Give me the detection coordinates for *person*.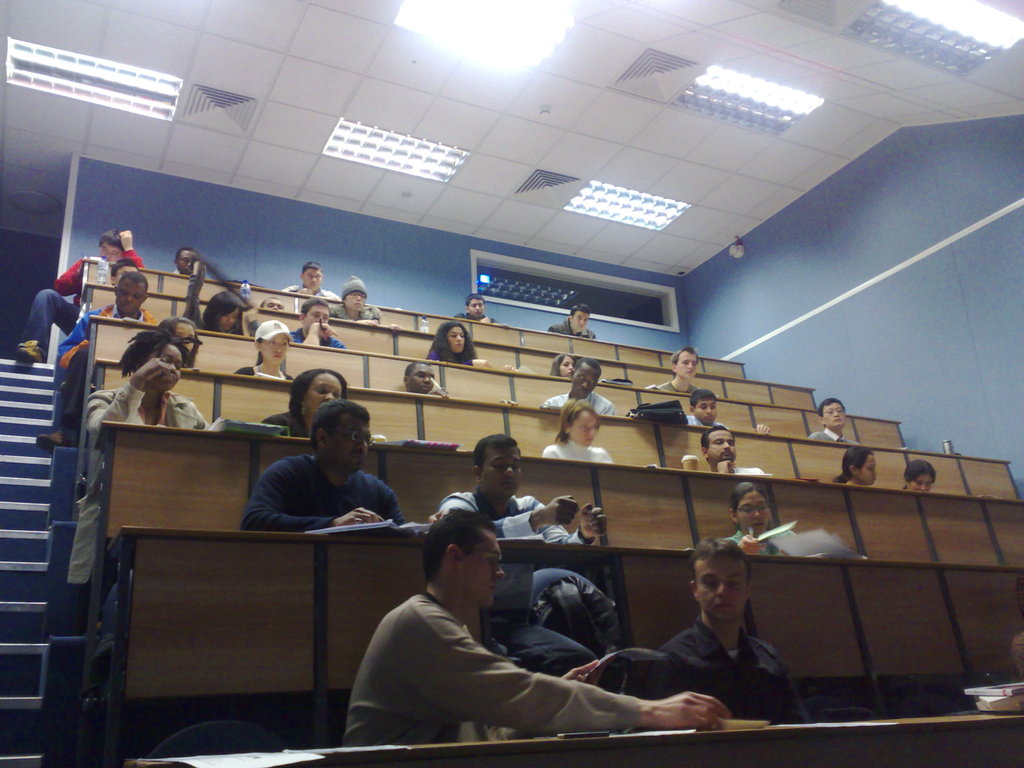
<box>548,300,596,342</box>.
